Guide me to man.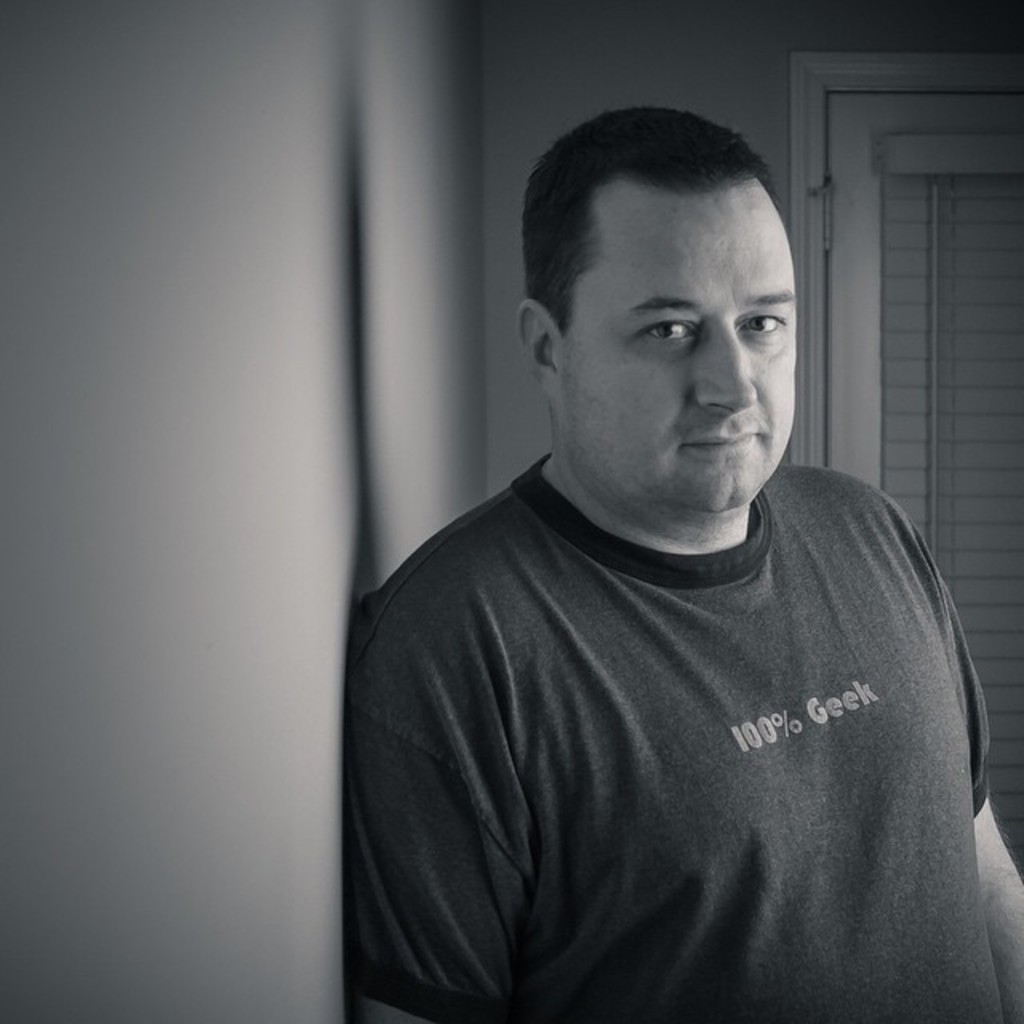
Guidance: 336 112 1023 1010.
